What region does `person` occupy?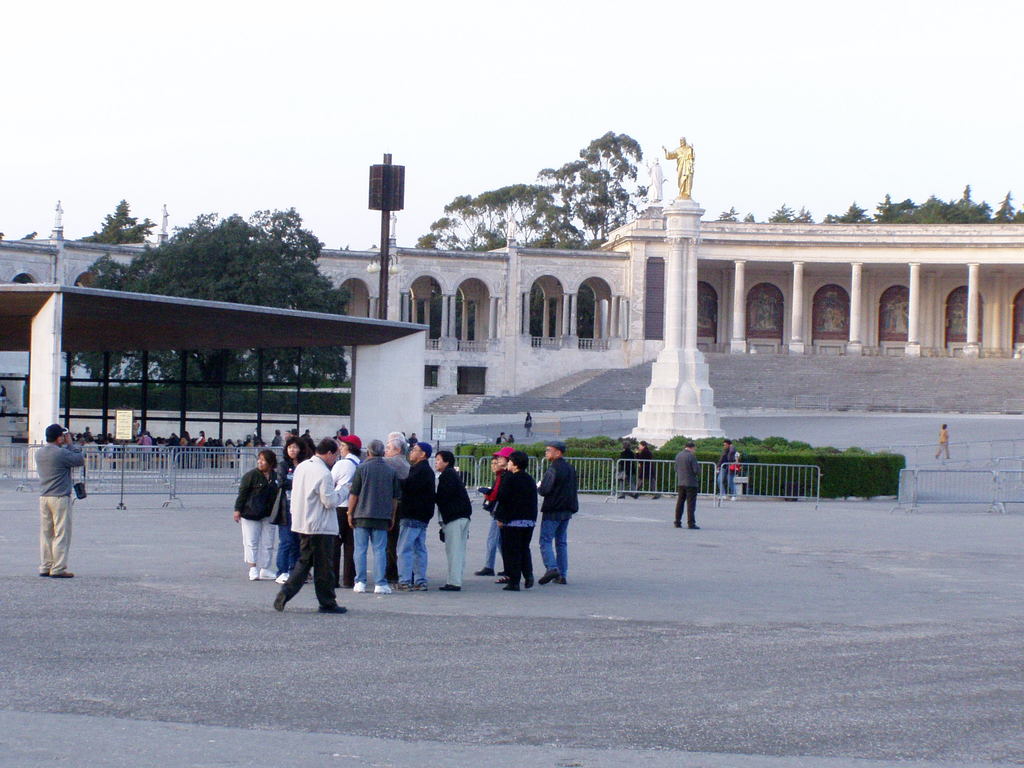
box(674, 440, 701, 530).
